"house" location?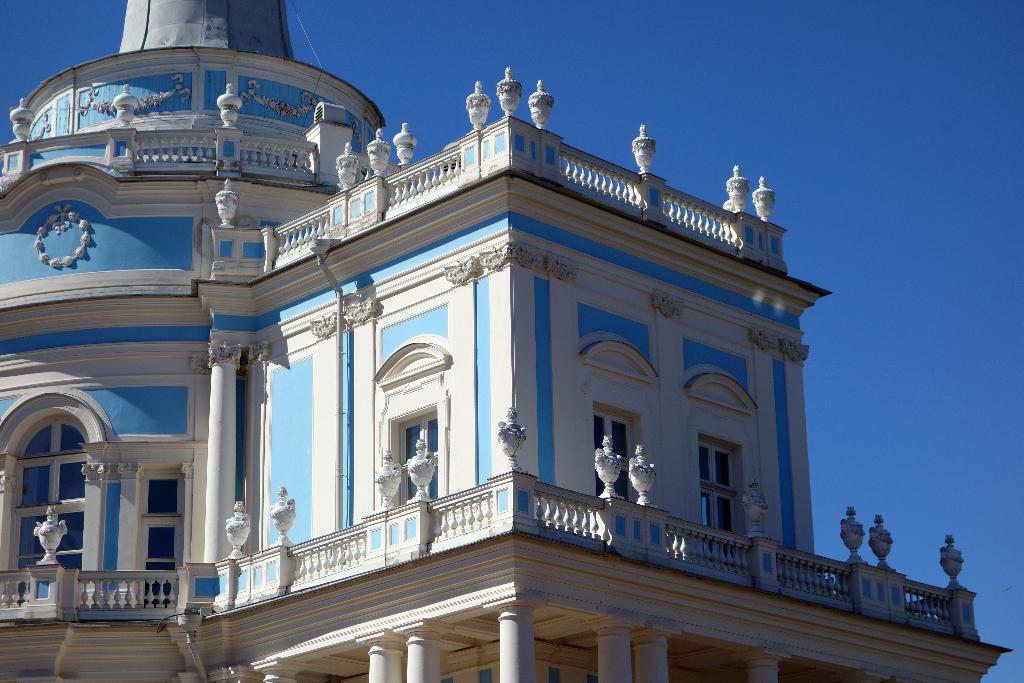
(left=0, top=0, right=1012, bottom=682)
